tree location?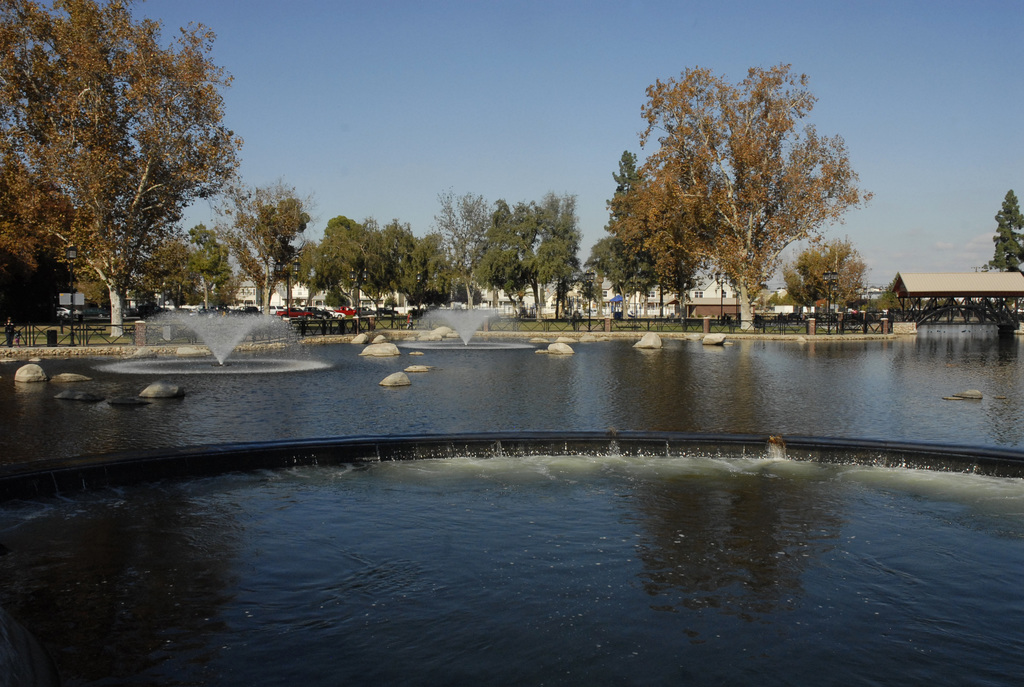
995,196,1023,317
